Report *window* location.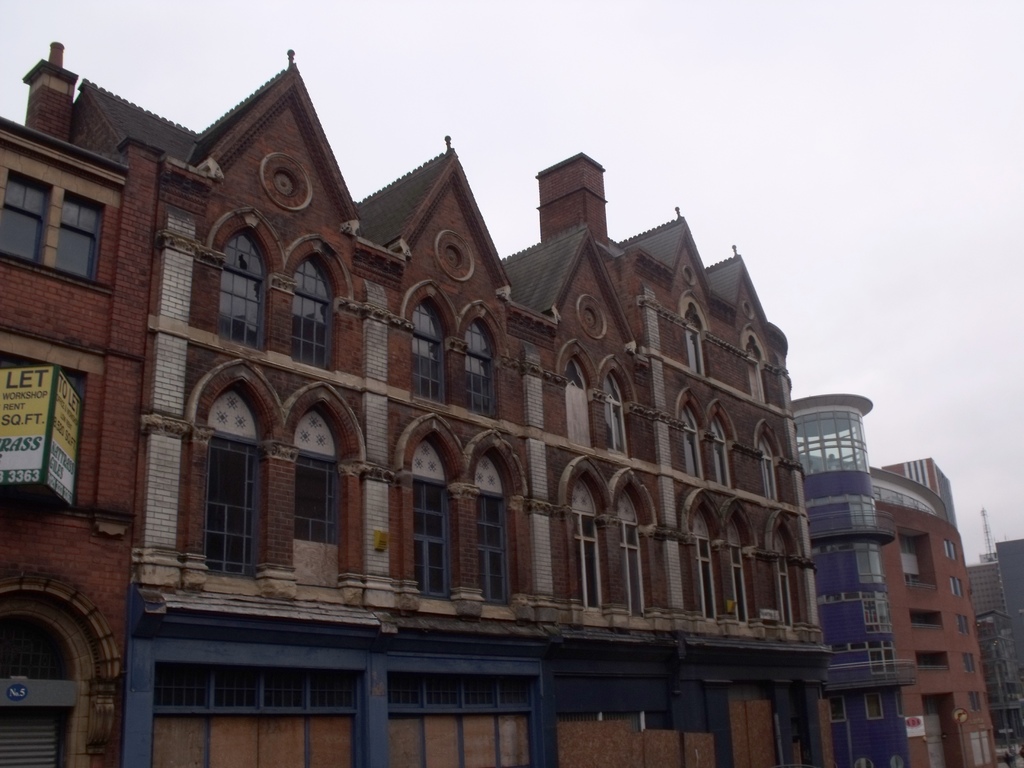
Report: <box>204,193,353,367</box>.
